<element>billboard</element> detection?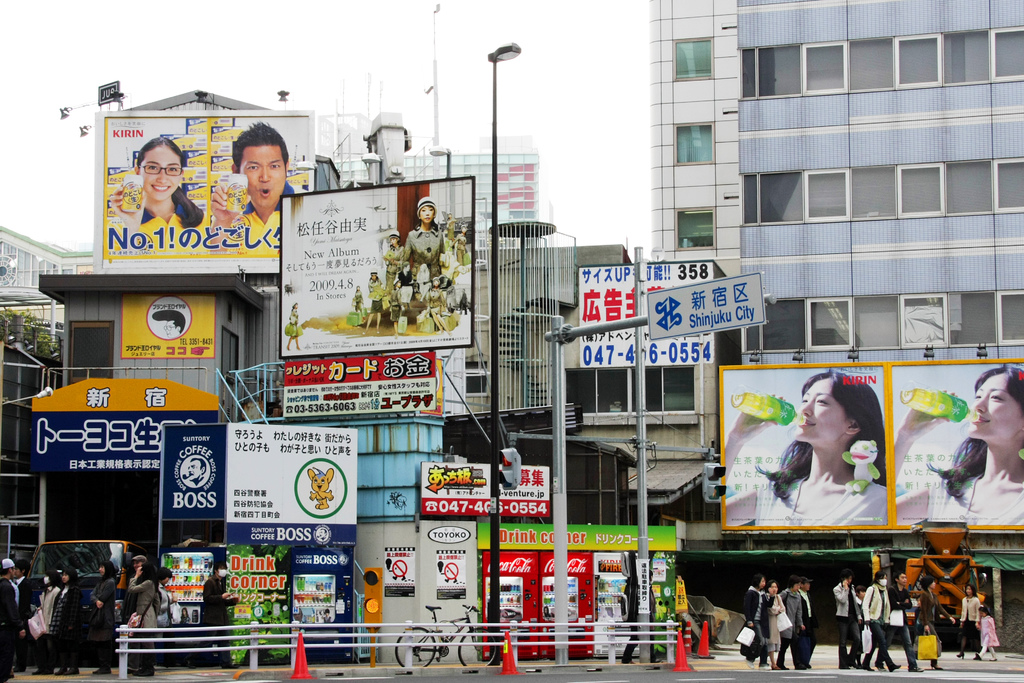
719,365,888,527
